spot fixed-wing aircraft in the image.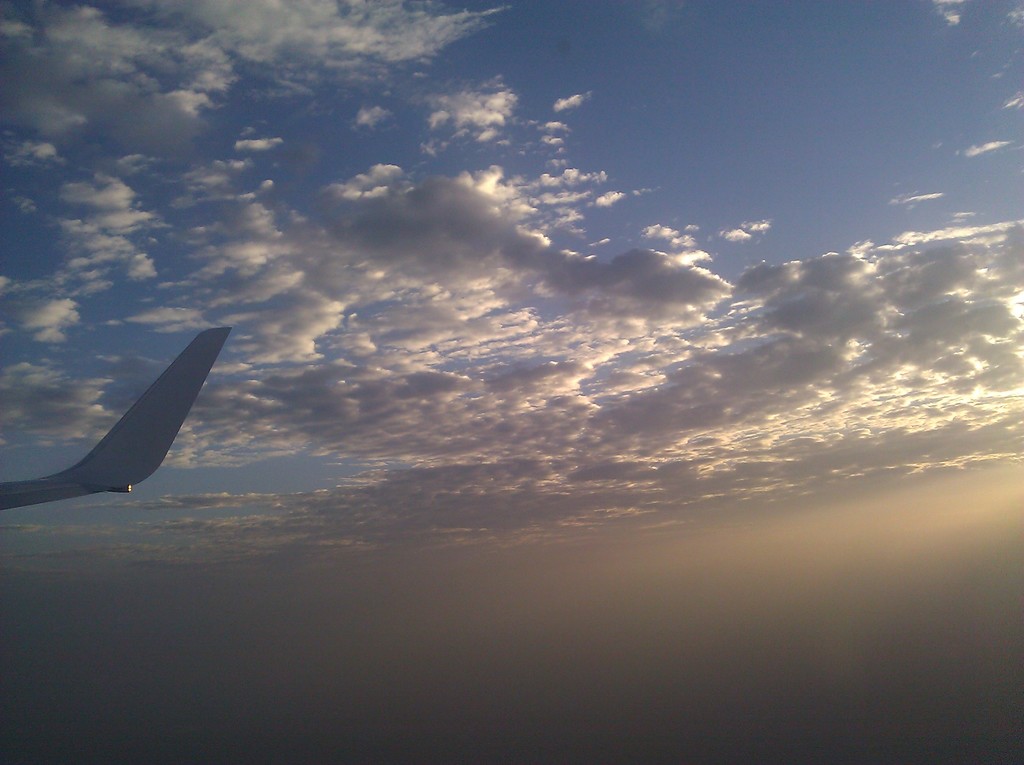
fixed-wing aircraft found at bbox(3, 324, 234, 514).
